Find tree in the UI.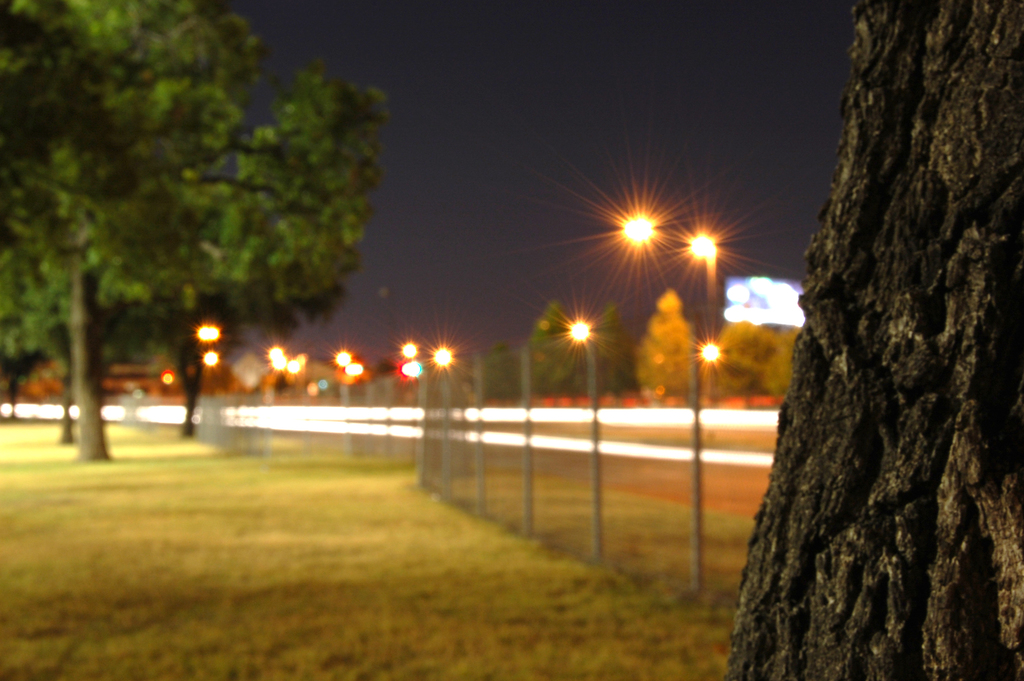
UI element at {"left": 726, "top": 0, "right": 1023, "bottom": 680}.
